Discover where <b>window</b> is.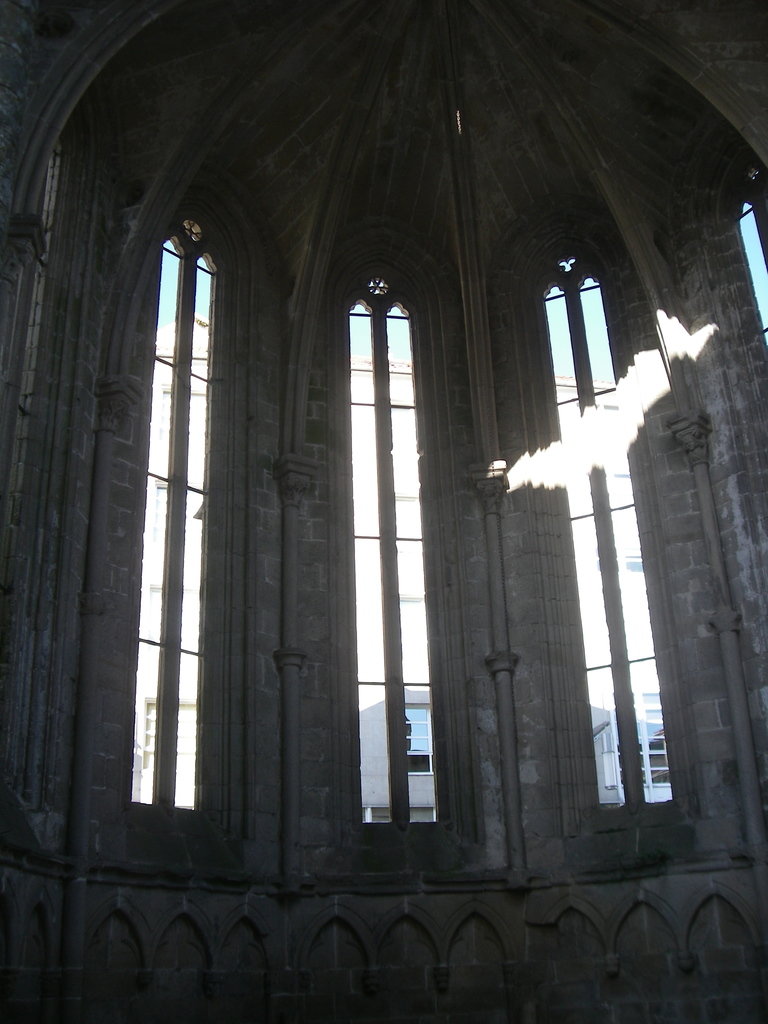
Discovered at Rect(131, 233, 226, 812).
